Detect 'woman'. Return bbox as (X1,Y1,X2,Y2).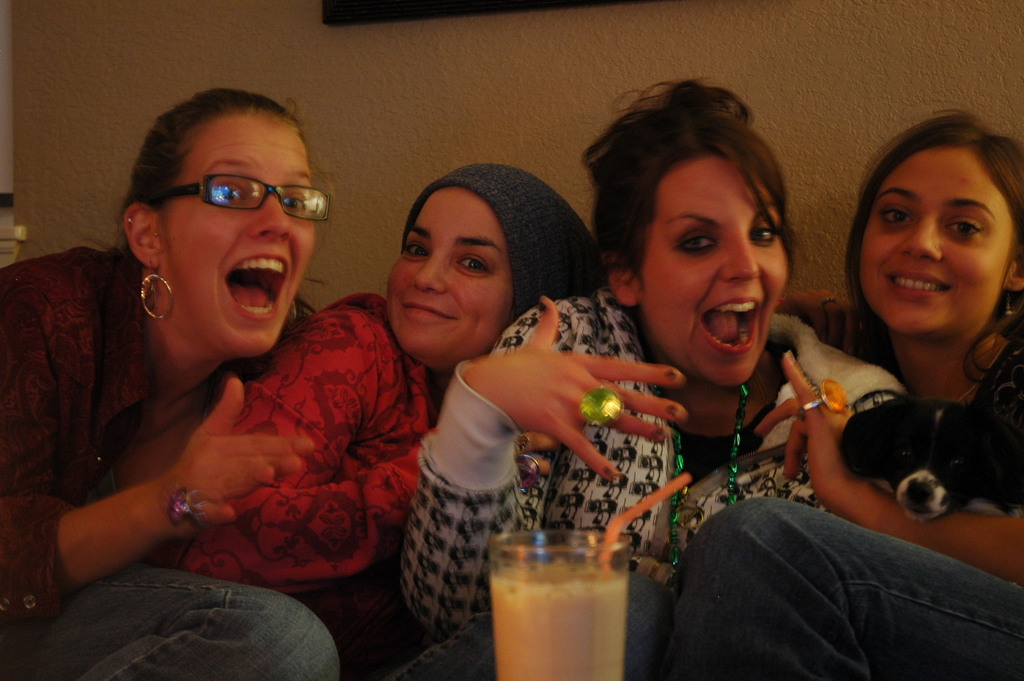
(0,86,346,680).
